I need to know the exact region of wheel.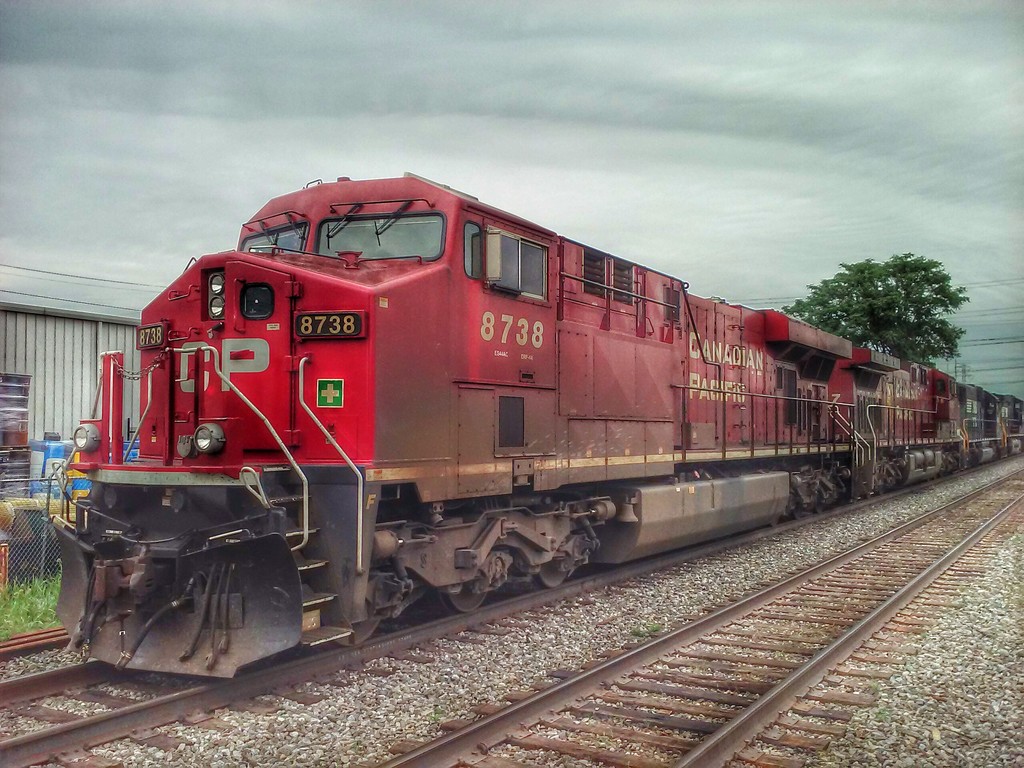
Region: (left=769, top=515, right=781, bottom=529).
